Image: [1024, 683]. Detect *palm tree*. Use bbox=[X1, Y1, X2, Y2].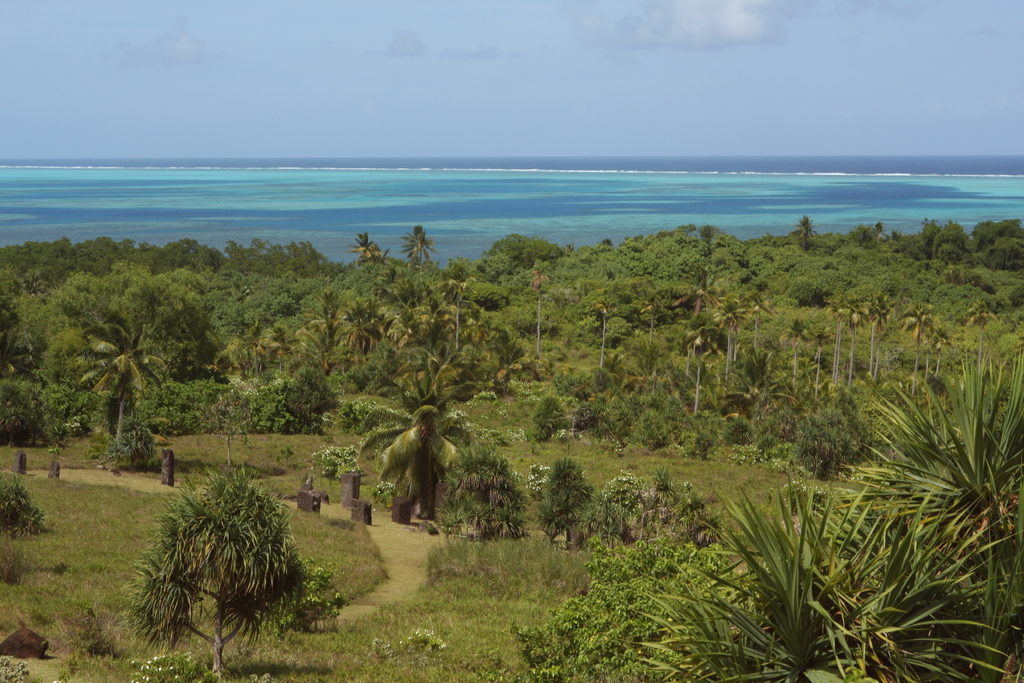
bbox=[692, 325, 1023, 682].
